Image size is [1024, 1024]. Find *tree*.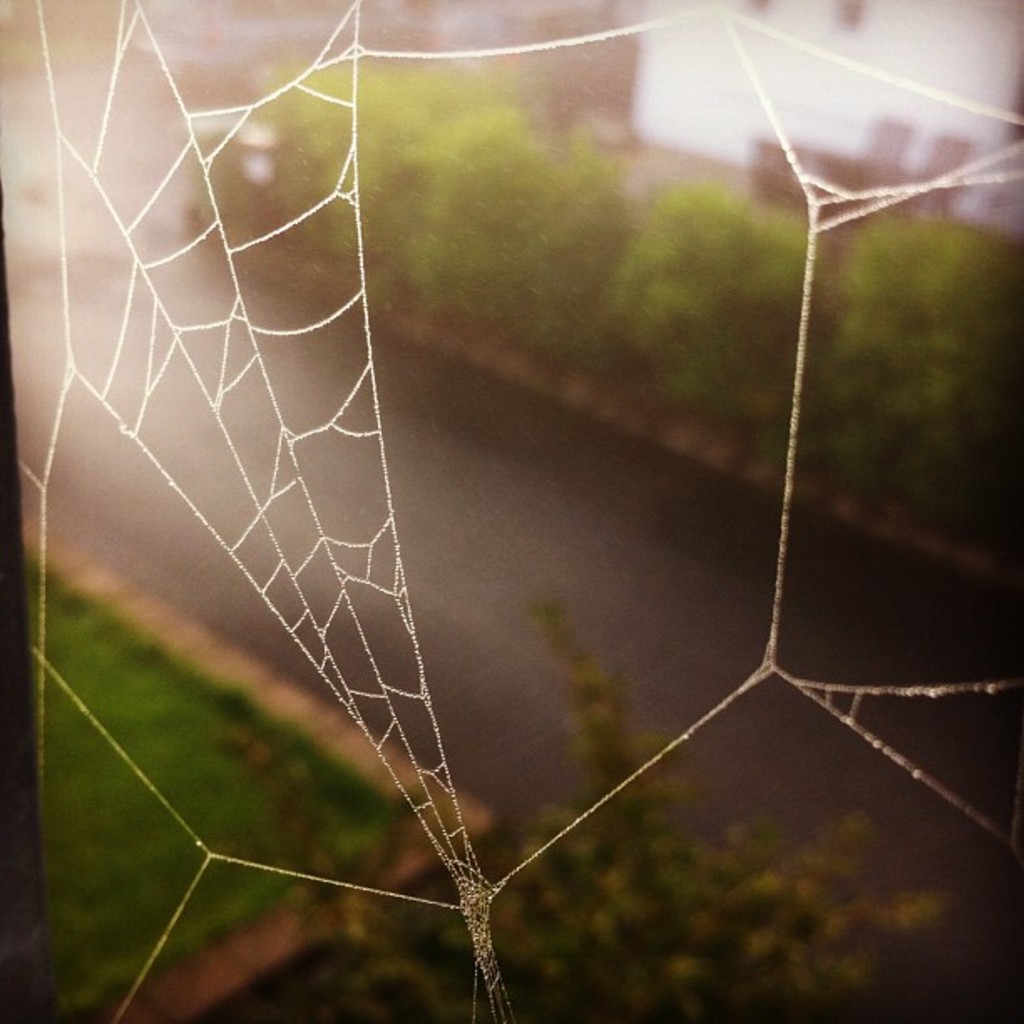
l=589, t=201, r=823, b=393.
